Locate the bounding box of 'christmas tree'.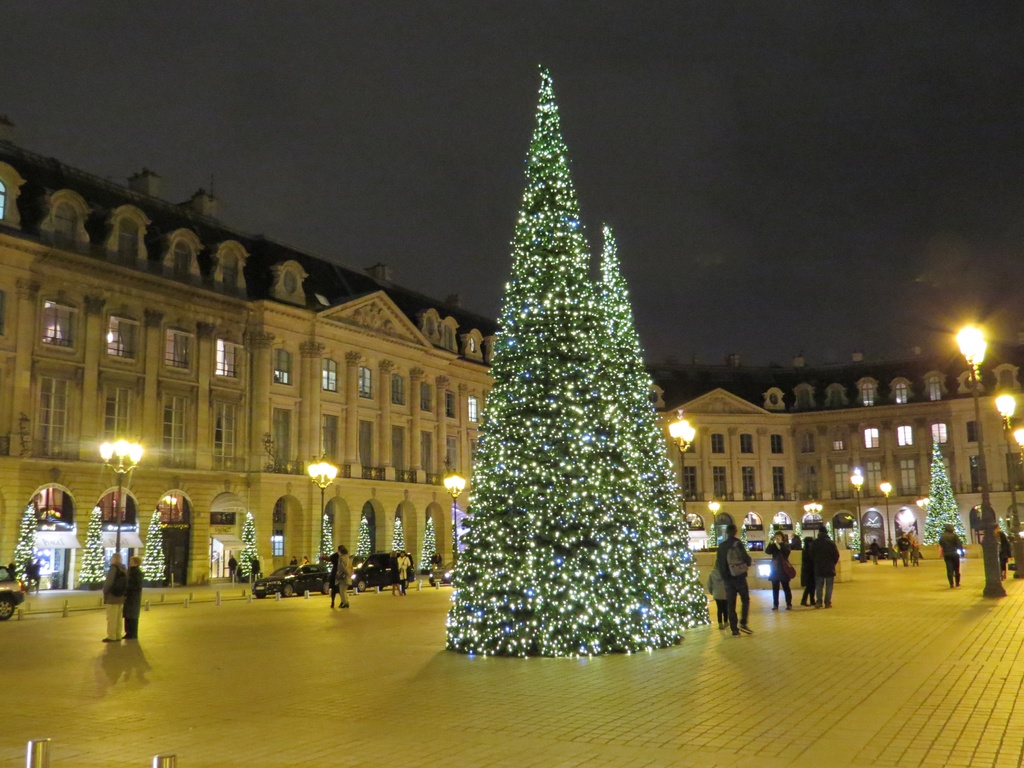
Bounding box: 787,518,810,550.
